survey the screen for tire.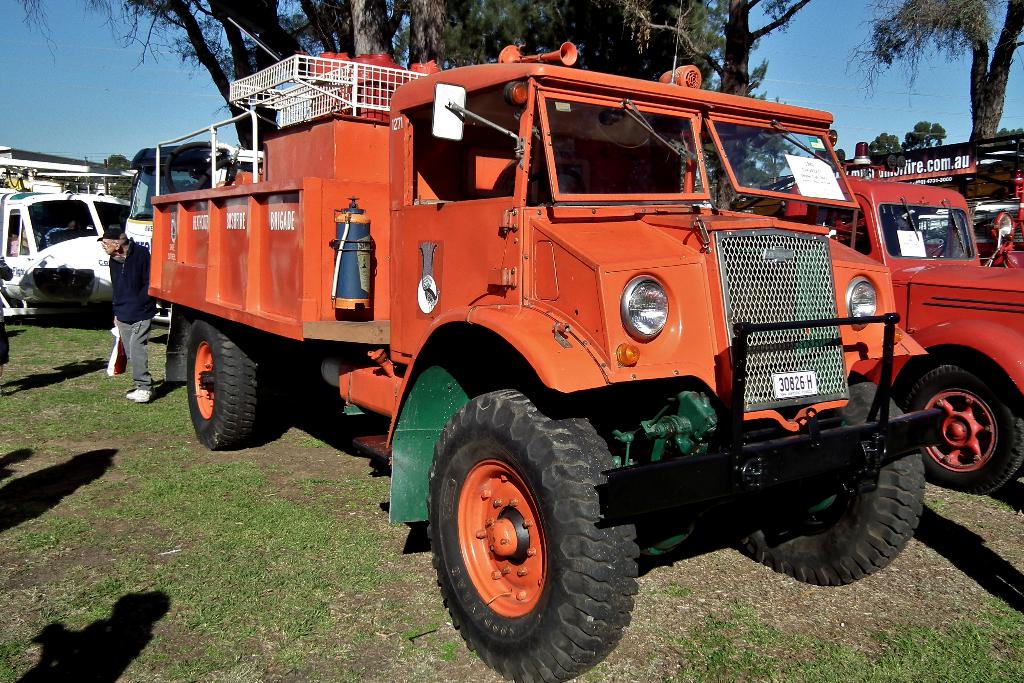
Survey found: bbox=[431, 383, 645, 682].
